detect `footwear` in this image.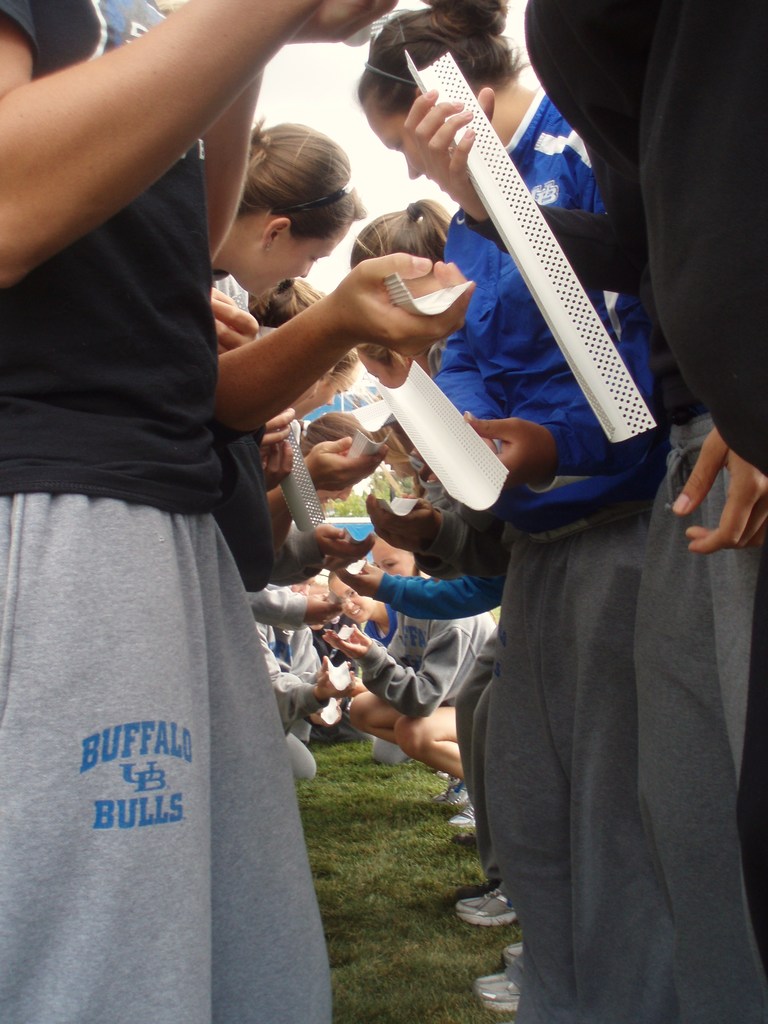
Detection: box=[501, 940, 524, 970].
